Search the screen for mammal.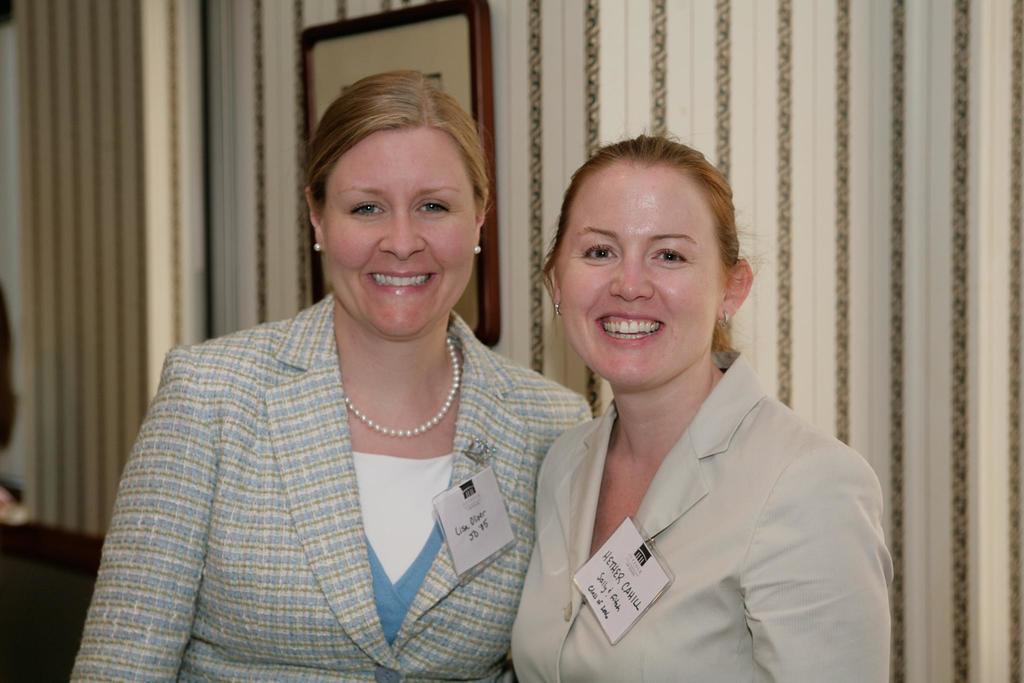
Found at [0,287,110,682].
